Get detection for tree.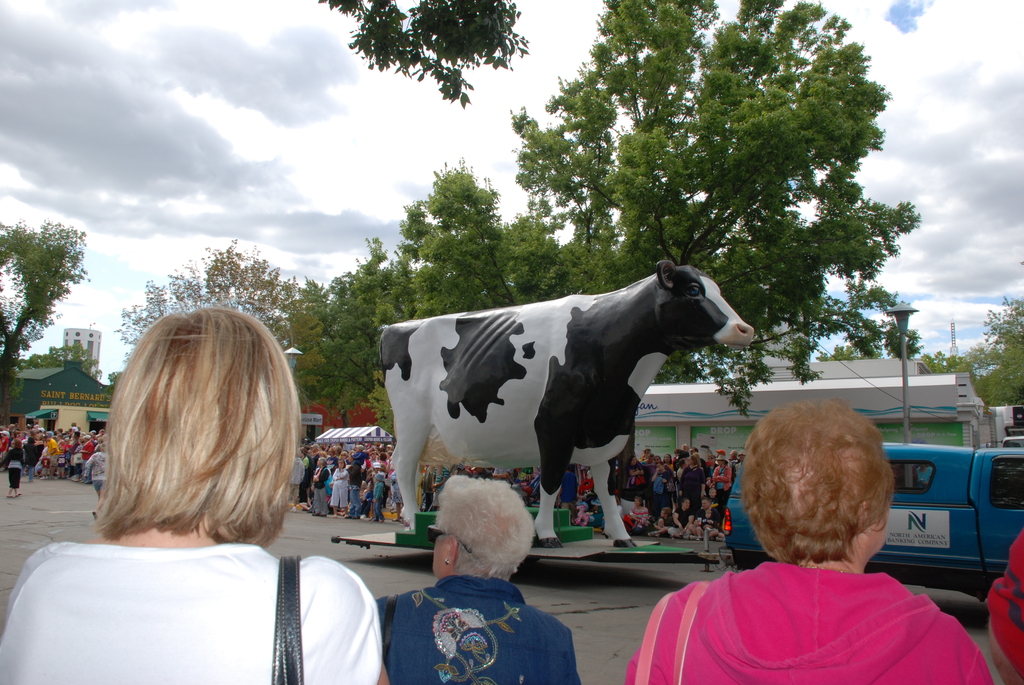
Detection: (left=21, top=342, right=102, bottom=380).
